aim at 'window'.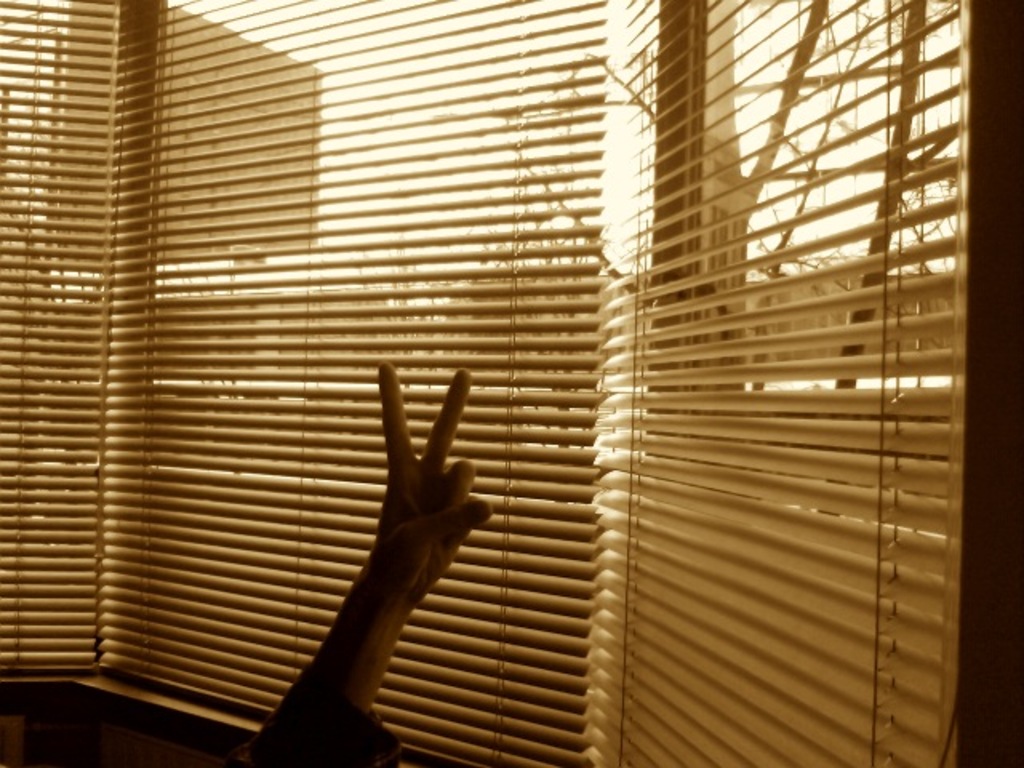
Aimed at [x1=0, y1=0, x2=960, y2=762].
